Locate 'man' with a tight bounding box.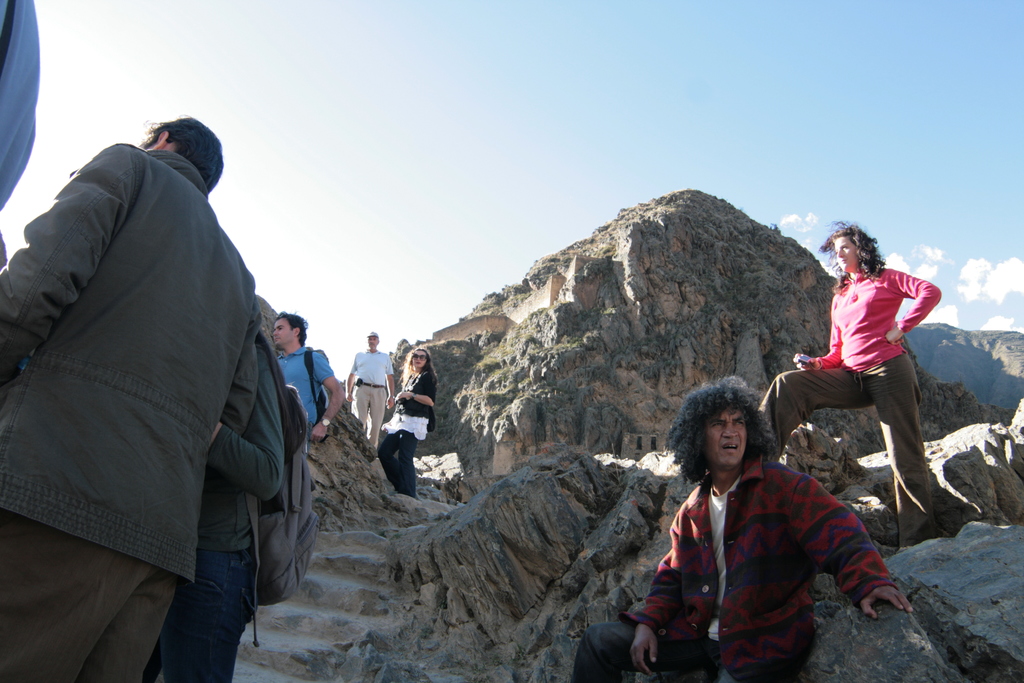
{"left": 564, "top": 369, "right": 913, "bottom": 682}.
